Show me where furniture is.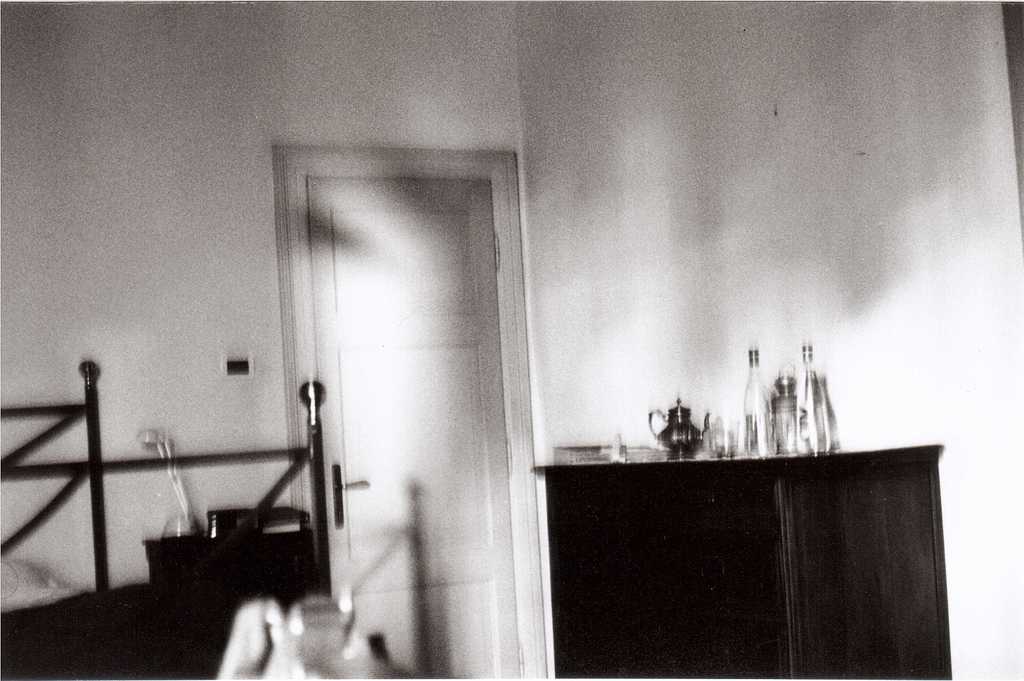
furniture is at [0,359,334,680].
